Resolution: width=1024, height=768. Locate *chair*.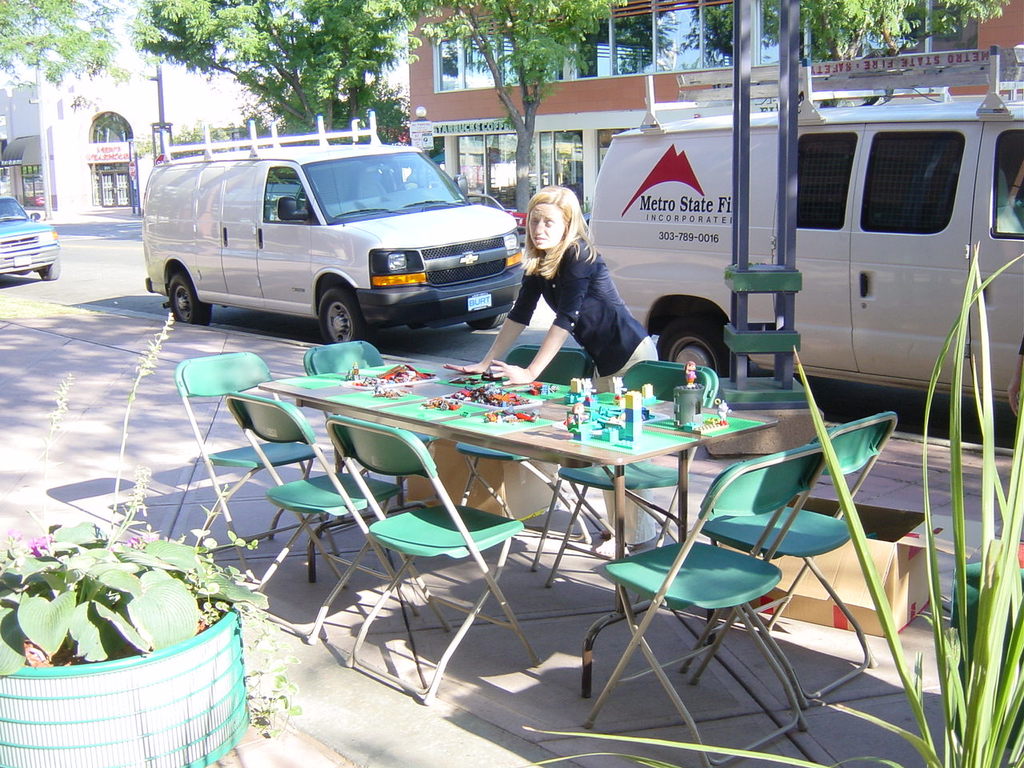
<bbox>222, 394, 450, 650</bbox>.
